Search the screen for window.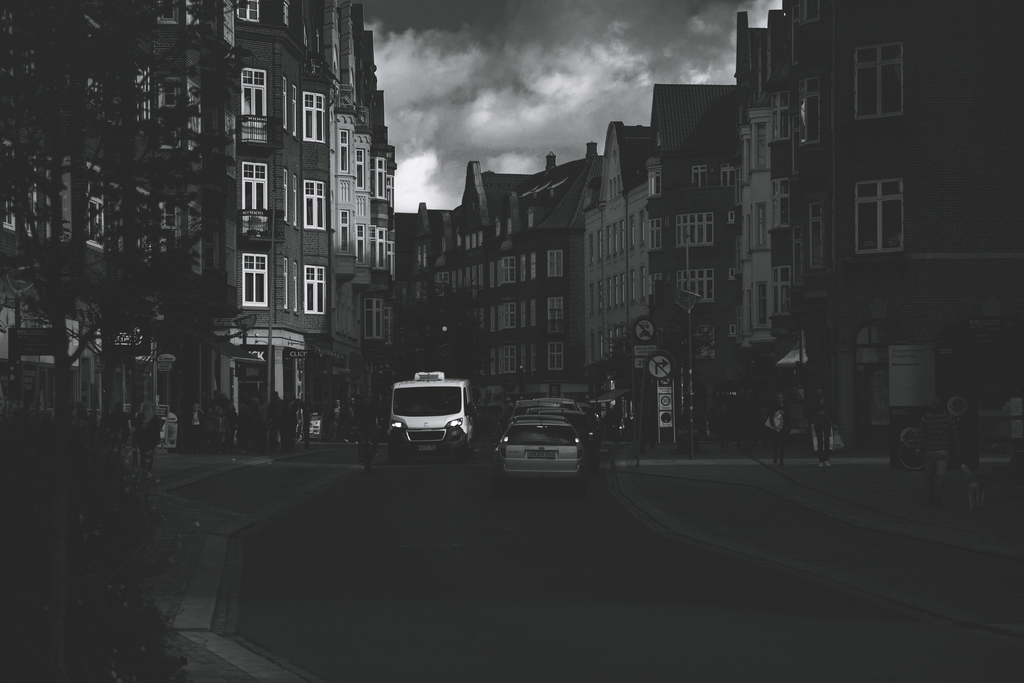
Found at [x1=689, y1=324, x2=717, y2=362].
